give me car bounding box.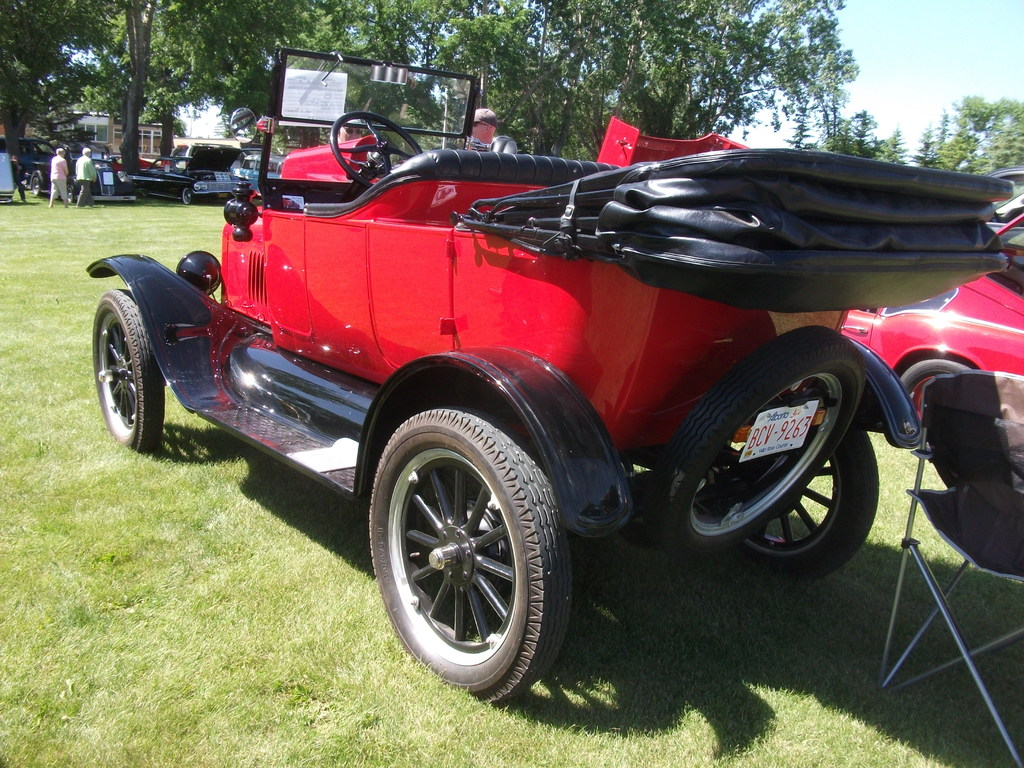
bbox=(53, 141, 130, 205).
